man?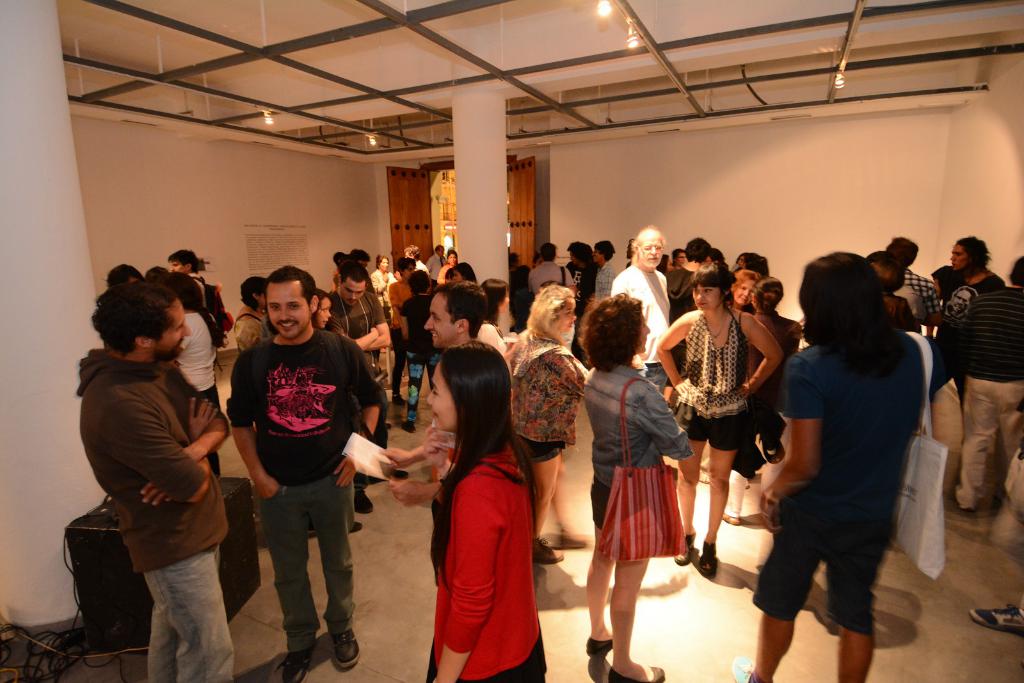
378, 277, 495, 682
